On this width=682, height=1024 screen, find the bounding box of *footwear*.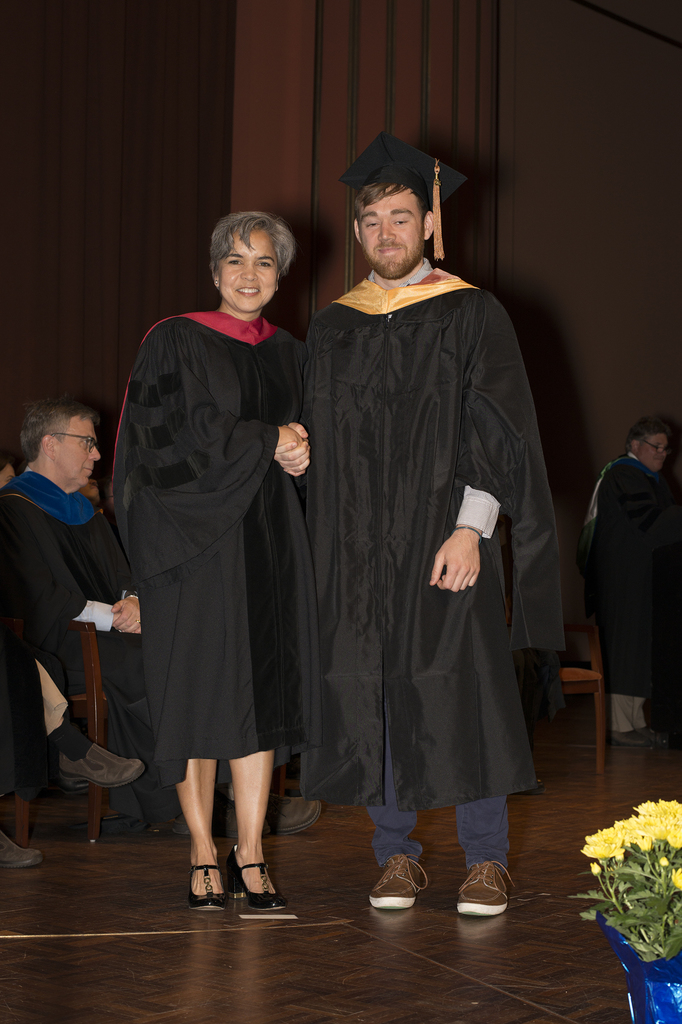
Bounding box: (x1=1, y1=833, x2=43, y2=868).
